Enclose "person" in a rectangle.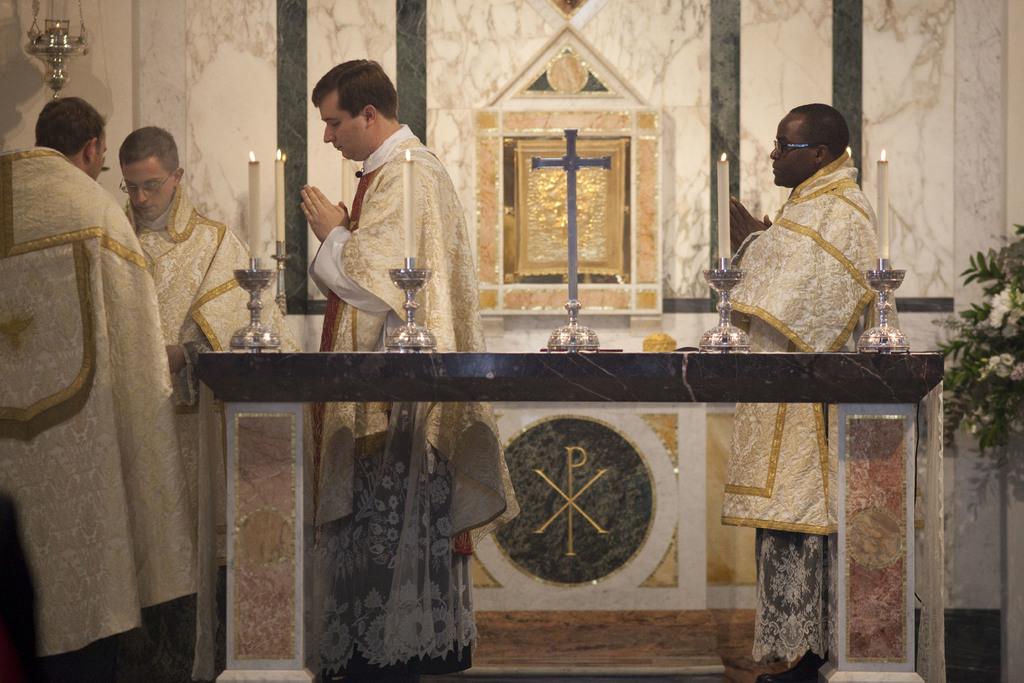
crop(114, 129, 298, 682).
